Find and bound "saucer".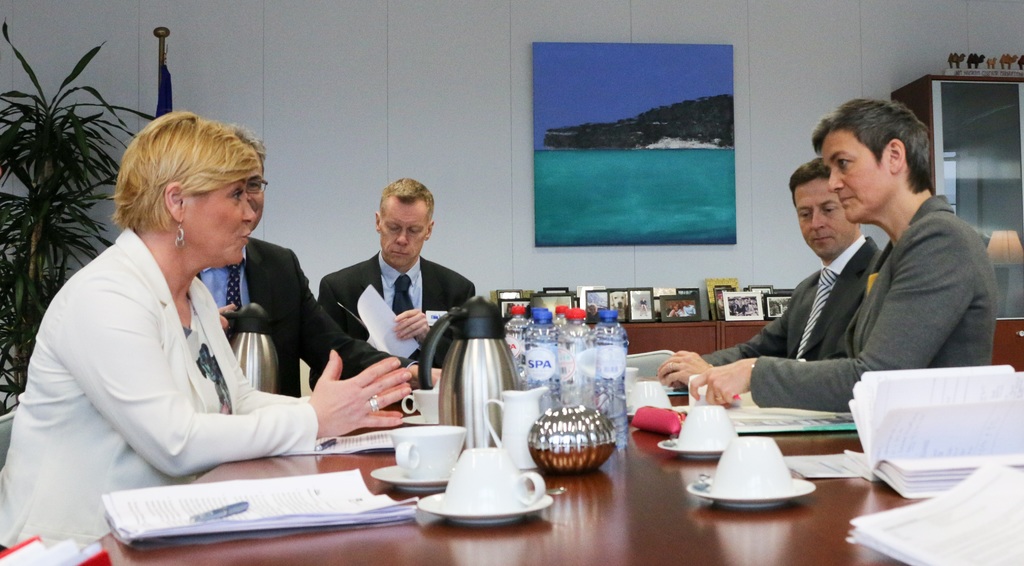
Bound: bbox=(401, 414, 435, 424).
